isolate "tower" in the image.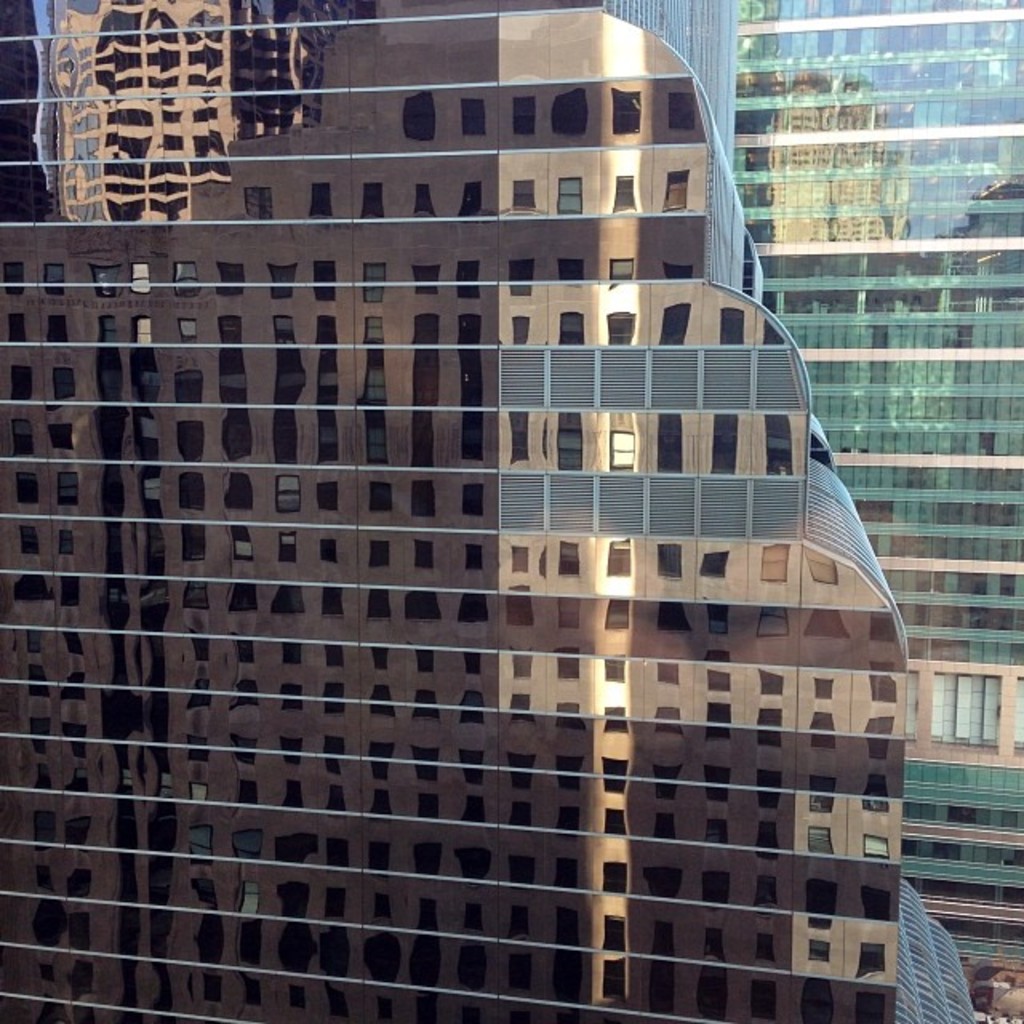
Isolated region: locate(739, 0, 1022, 1022).
